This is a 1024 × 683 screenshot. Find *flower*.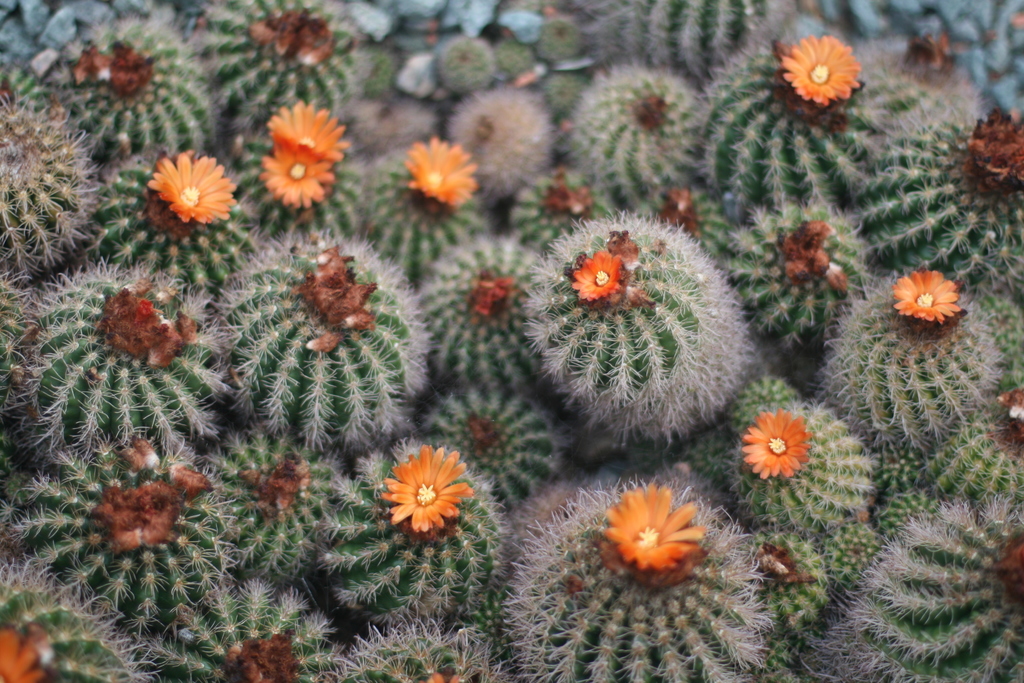
Bounding box: (x1=261, y1=144, x2=333, y2=203).
